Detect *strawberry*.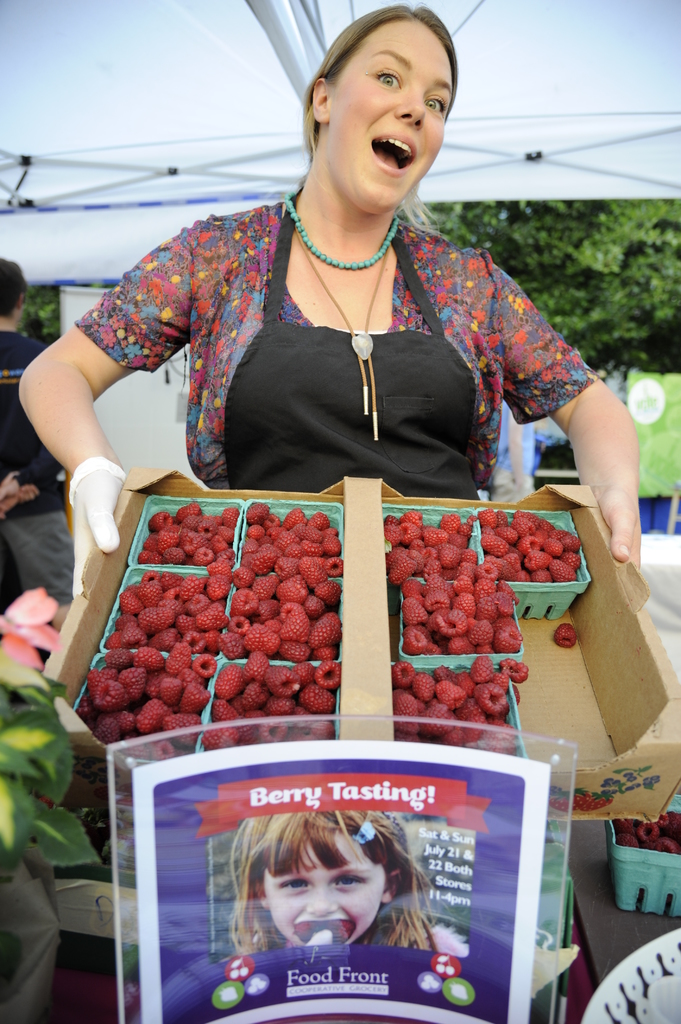
Detected at (left=551, top=623, right=581, bottom=645).
